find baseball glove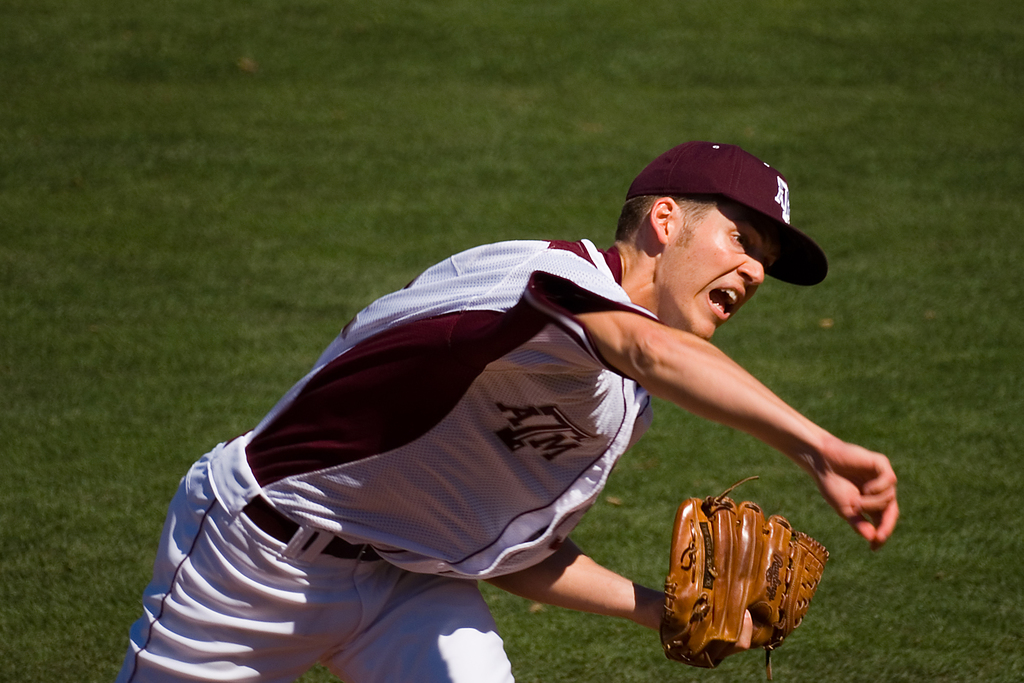
box=[659, 470, 828, 677]
